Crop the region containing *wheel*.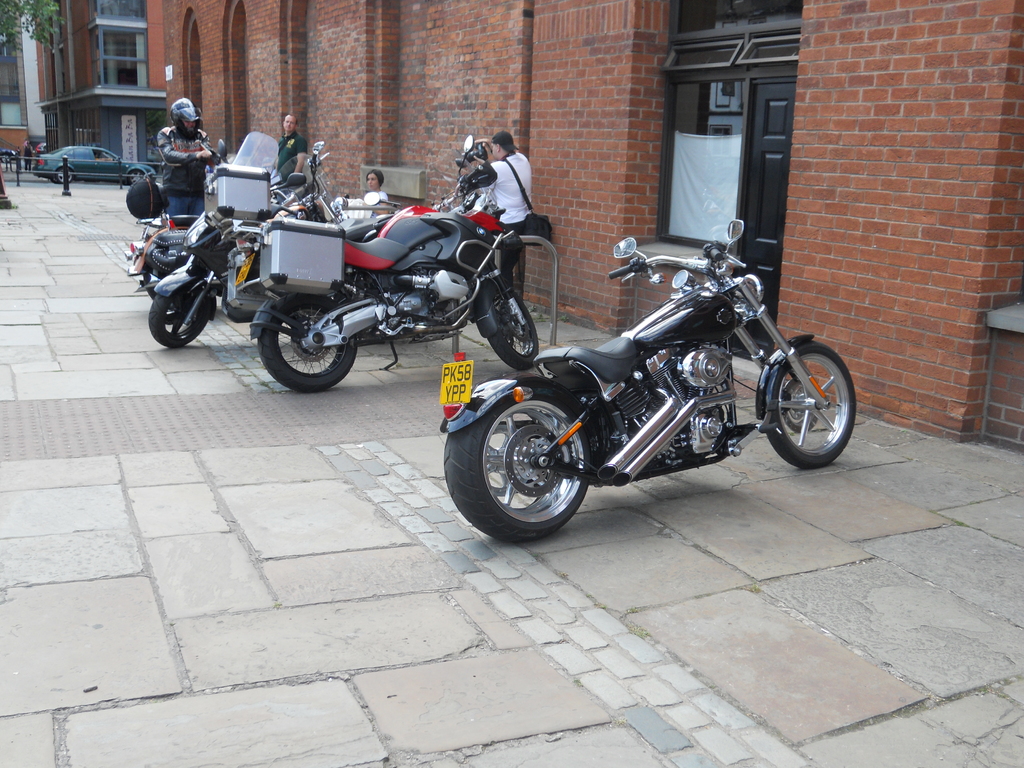
Crop region: {"left": 144, "top": 285, "right": 207, "bottom": 346}.
